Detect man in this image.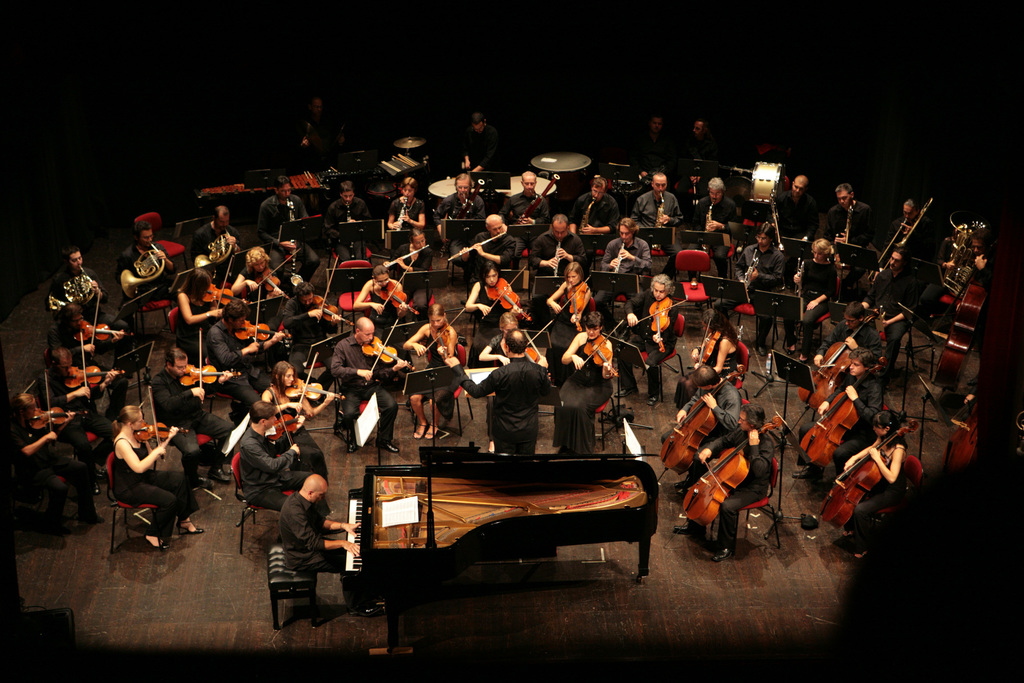
Detection: [x1=775, y1=173, x2=822, y2=242].
